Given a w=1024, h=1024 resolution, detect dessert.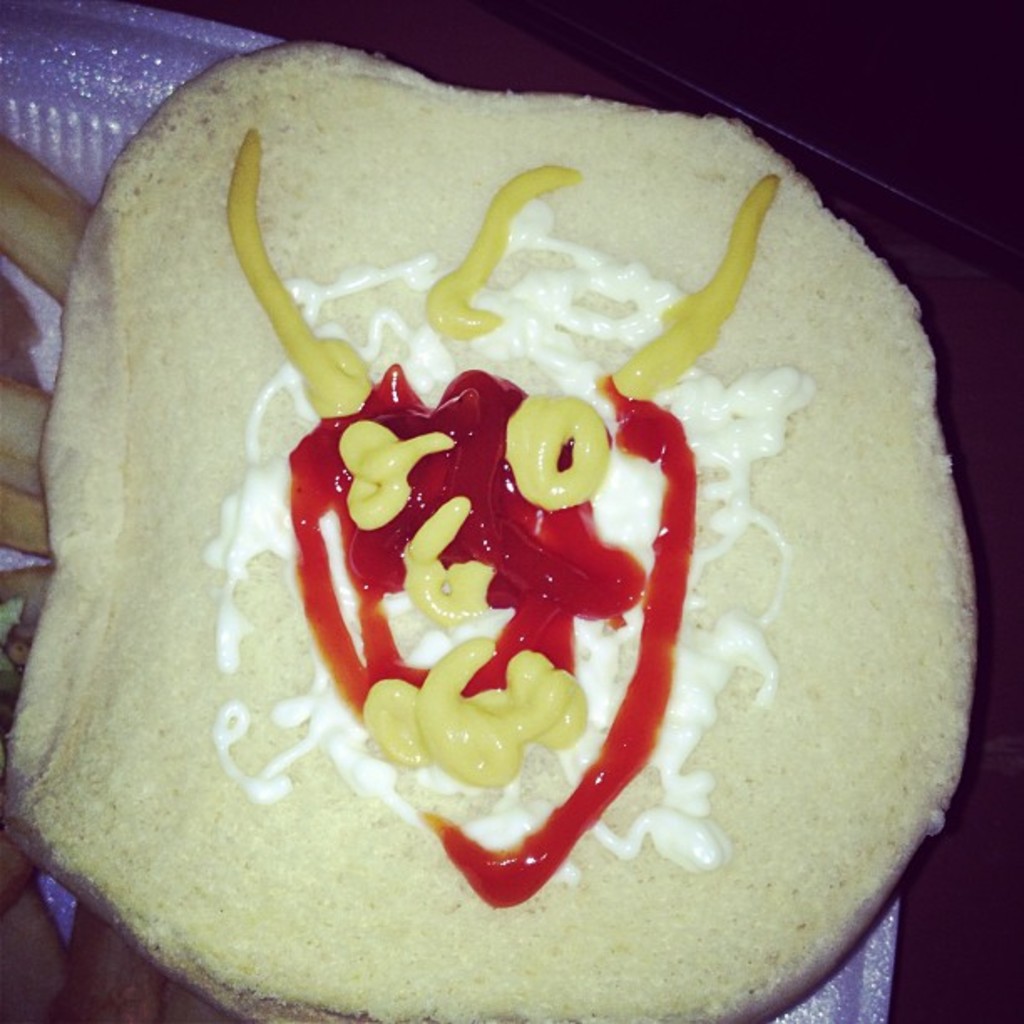
rect(0, 35, 979, 1022).
